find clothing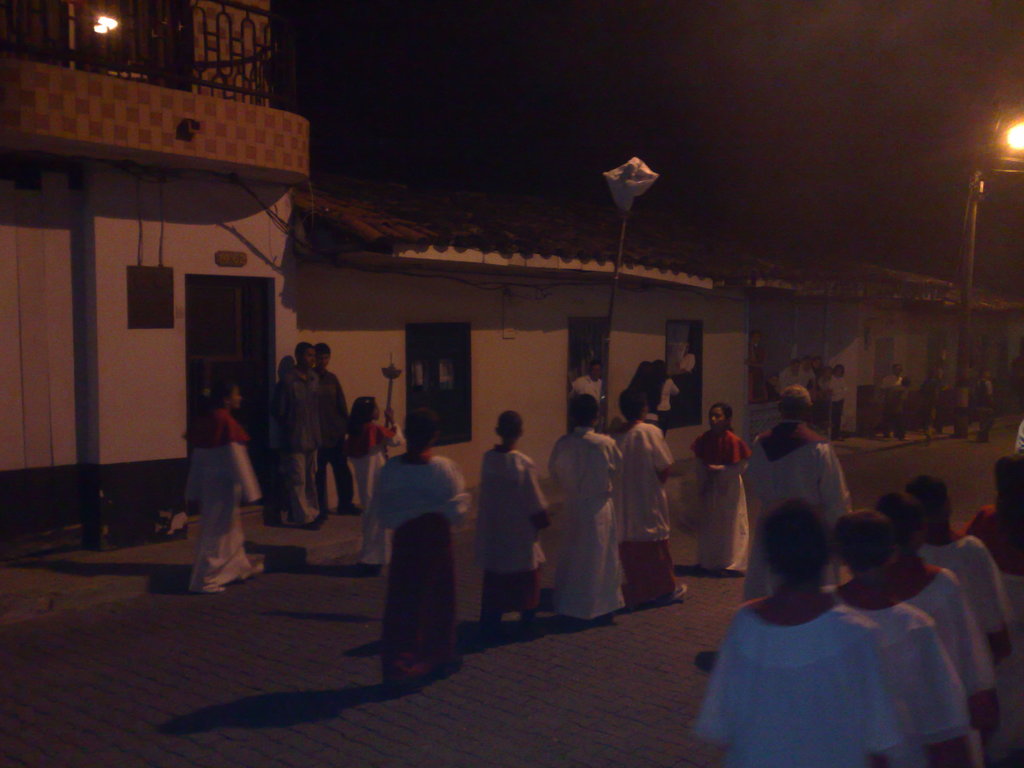
<bbox>865, 596, 968, 767</bbox>
